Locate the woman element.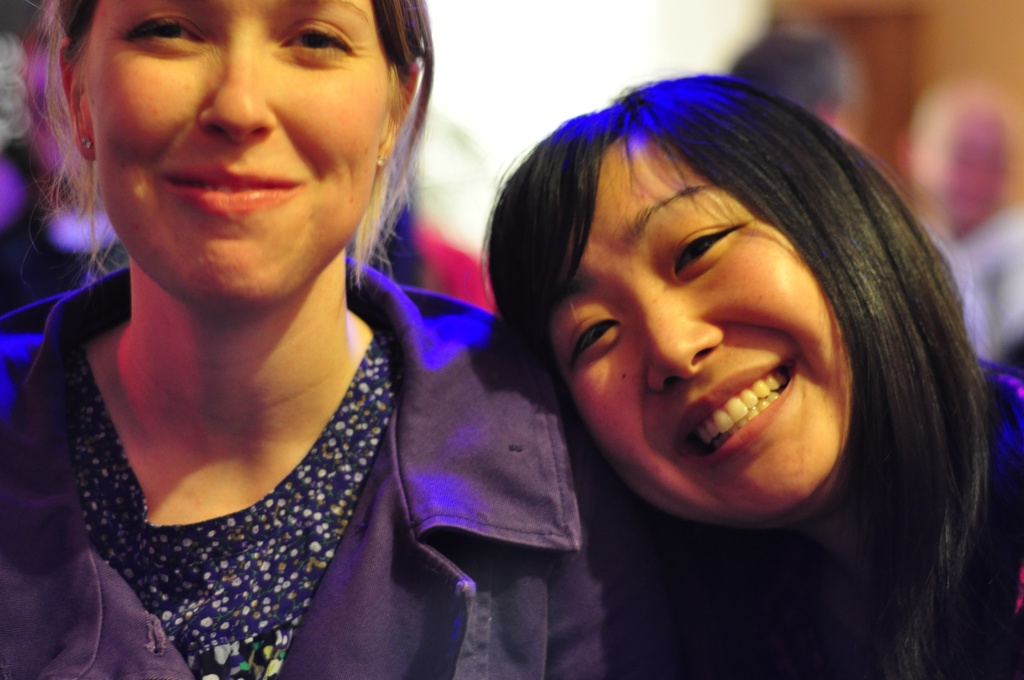
Element bbox: locate(479, 71, 1023, 679).
